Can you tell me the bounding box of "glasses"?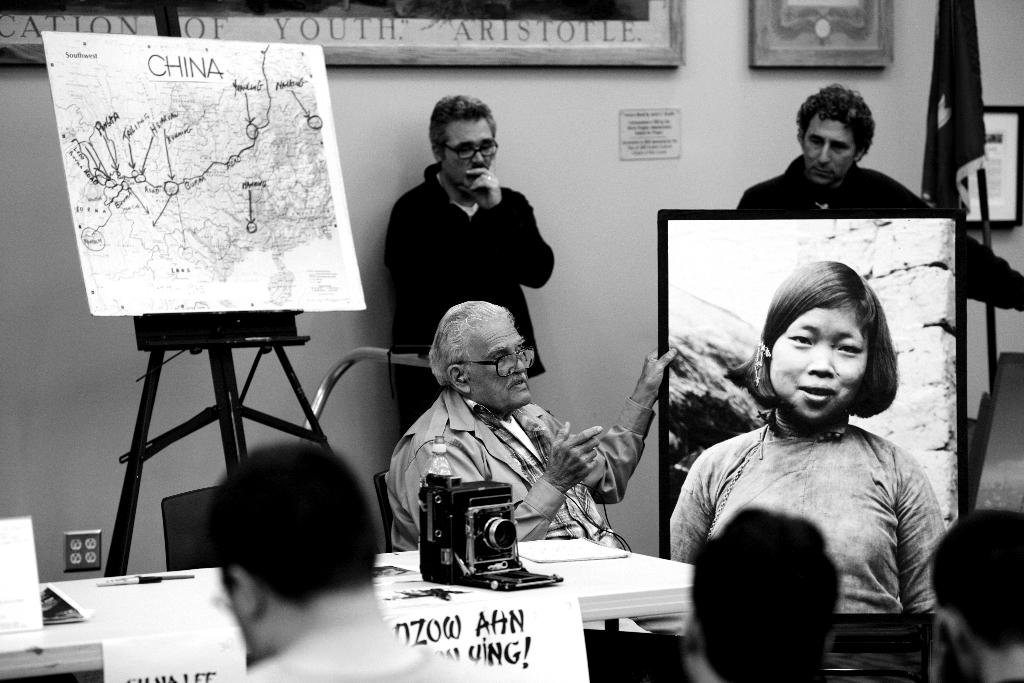
l=461, t=340, r=532, b=374.
